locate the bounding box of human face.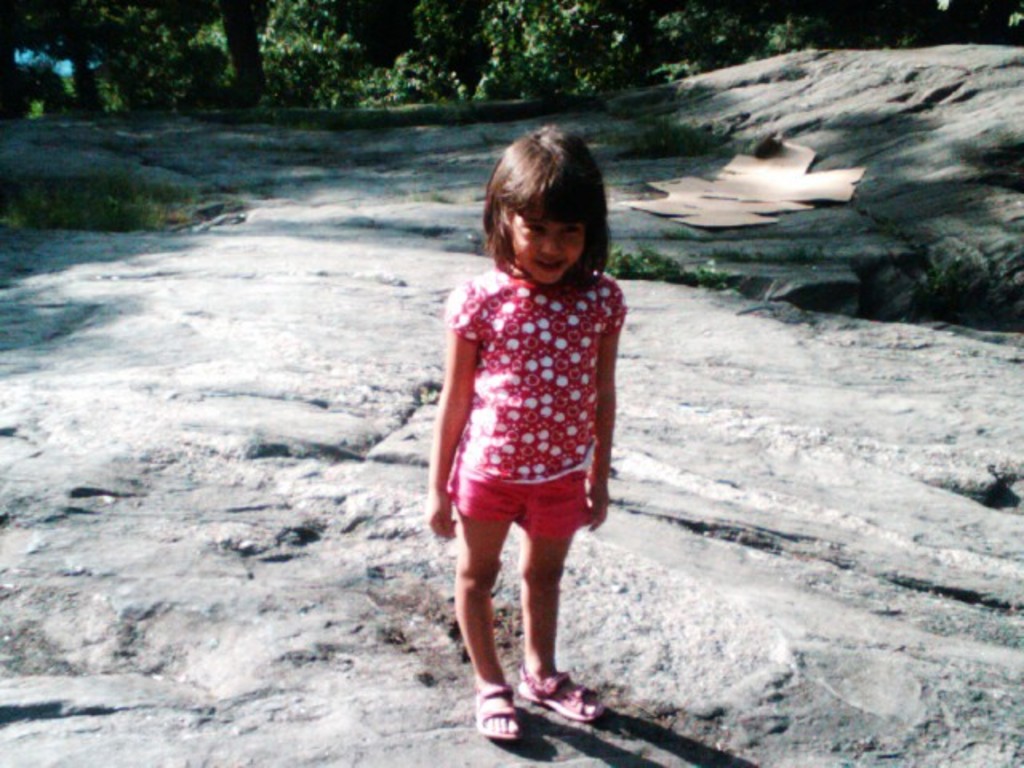
Bounding box: 510:203:584:282.
